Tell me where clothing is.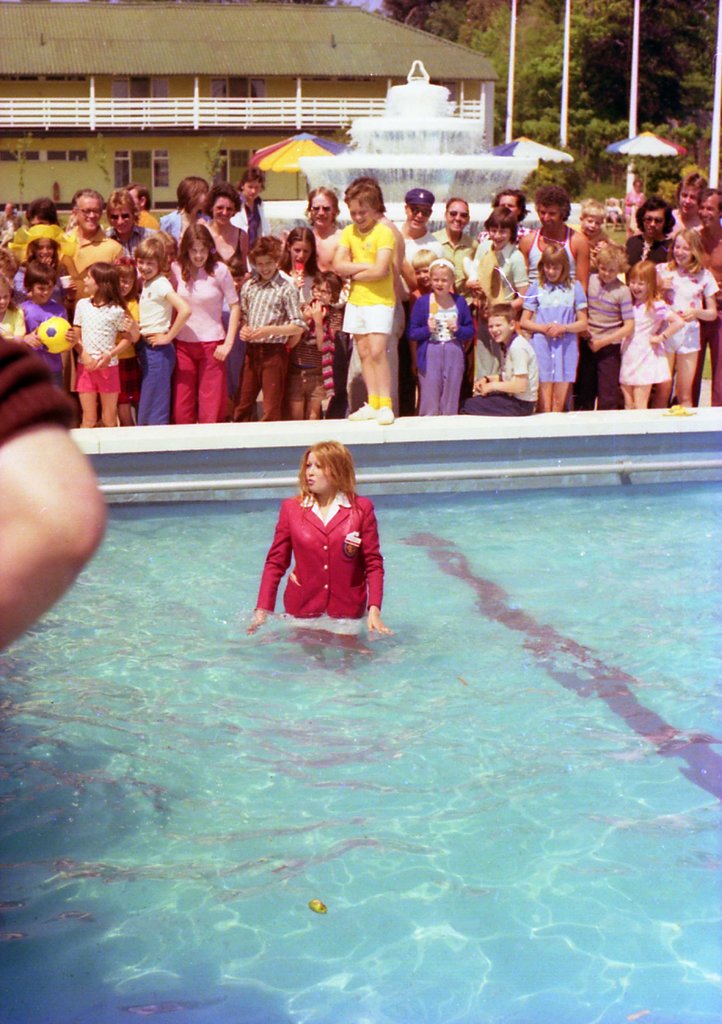
clothing is at [0, 328, 82, 450].
